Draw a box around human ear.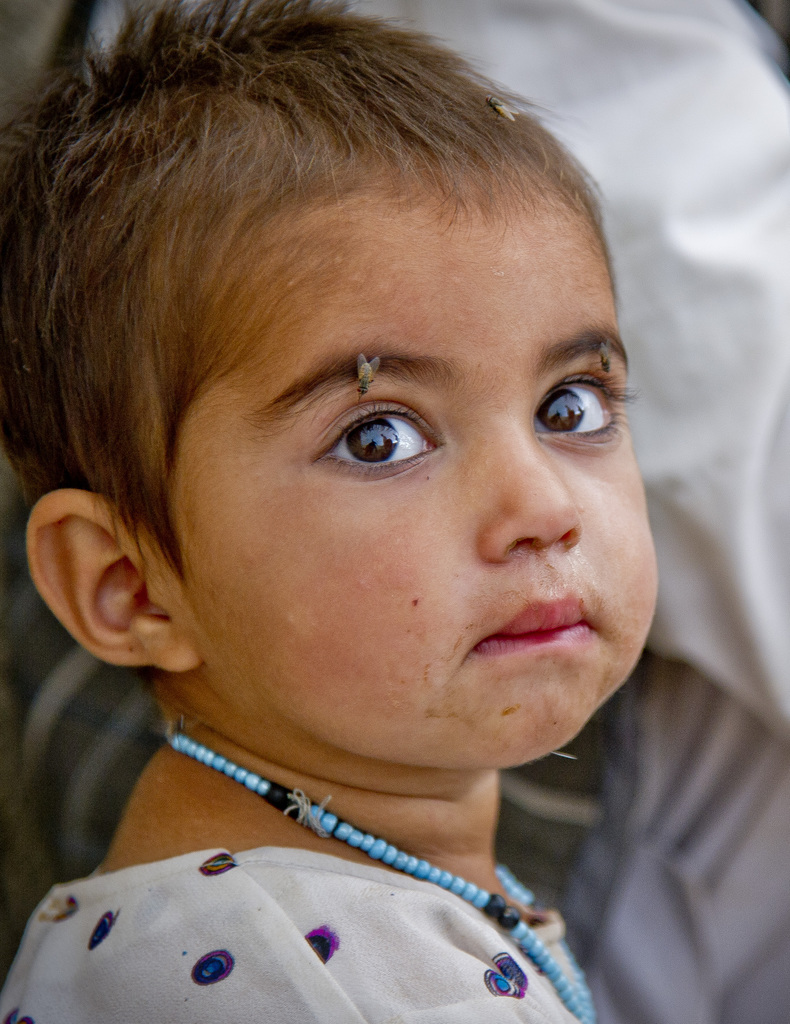
[x1=31, y1=481, x2=195, y2=713].
